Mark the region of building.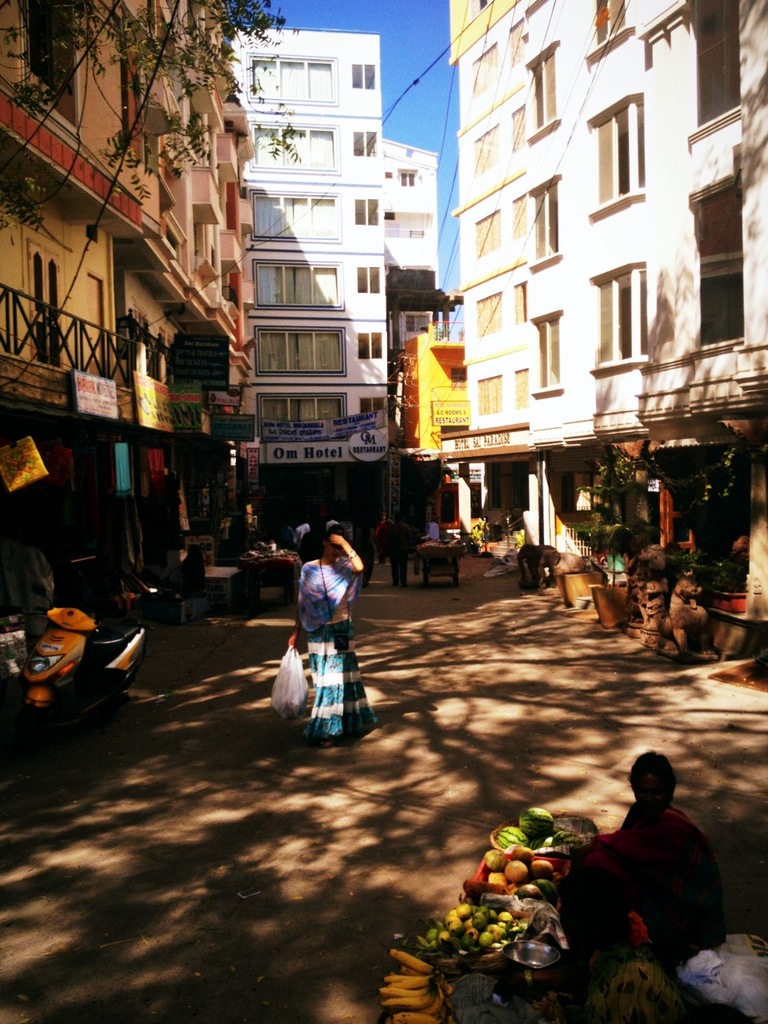
Region: Rect(154, 0, 254, 425).
